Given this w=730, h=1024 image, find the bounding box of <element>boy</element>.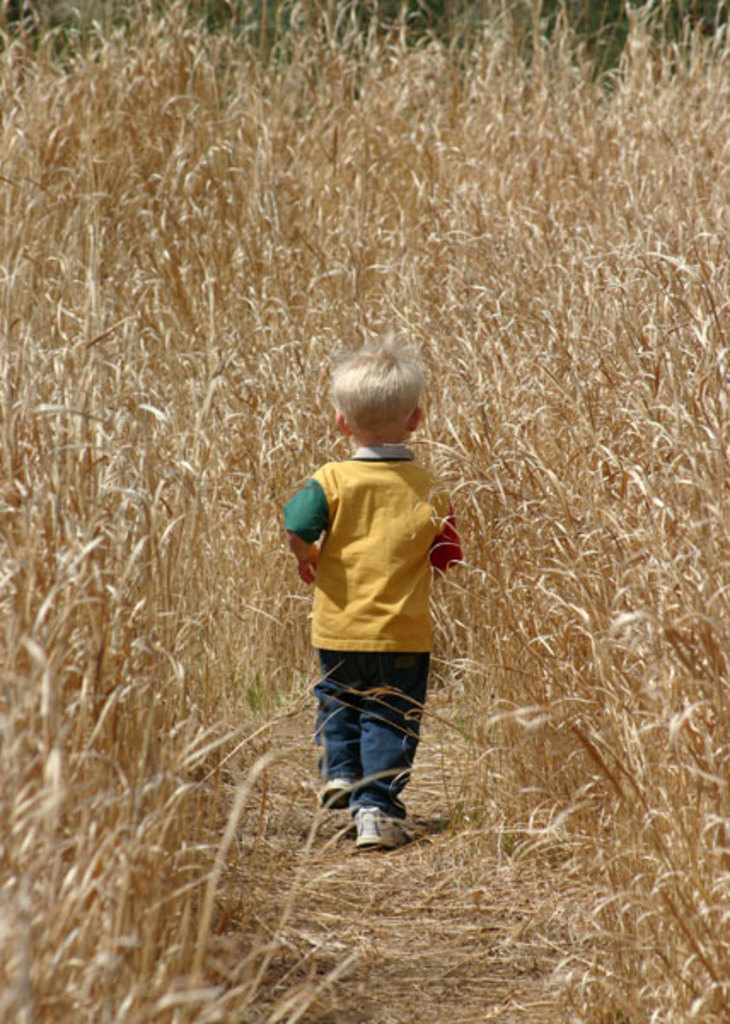
select_region(266, 340, 472, 841).
